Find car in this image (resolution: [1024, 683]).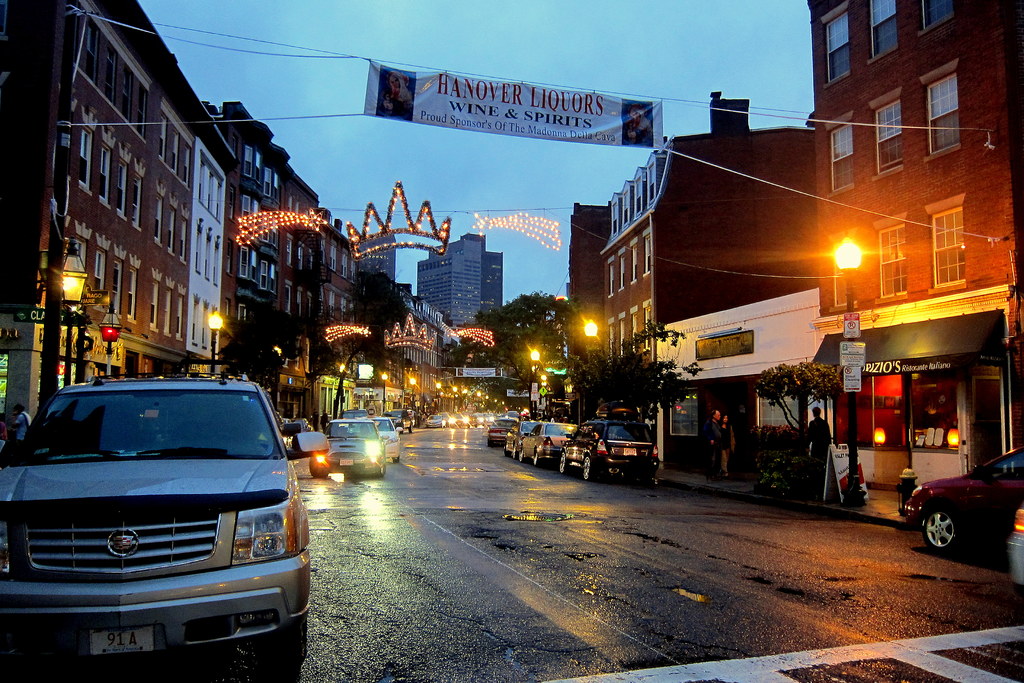
(x1=905, y1=440, x2=1023, y2=551).
